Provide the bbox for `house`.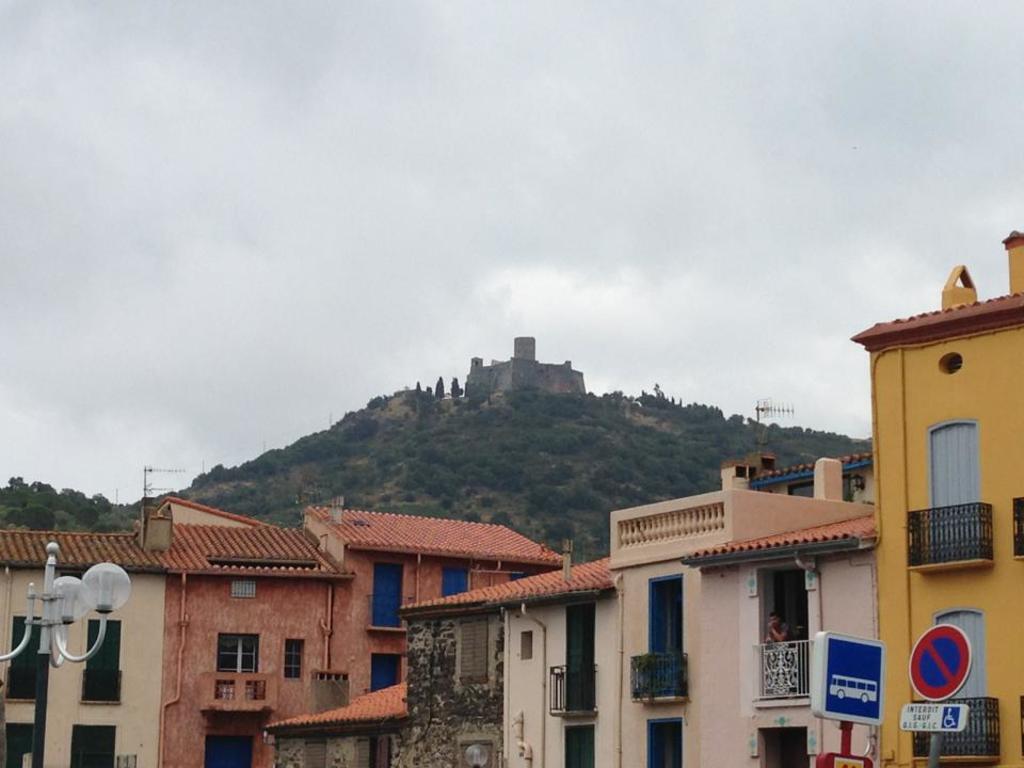
x1=467 y1=327 x2=588 y2=390.
